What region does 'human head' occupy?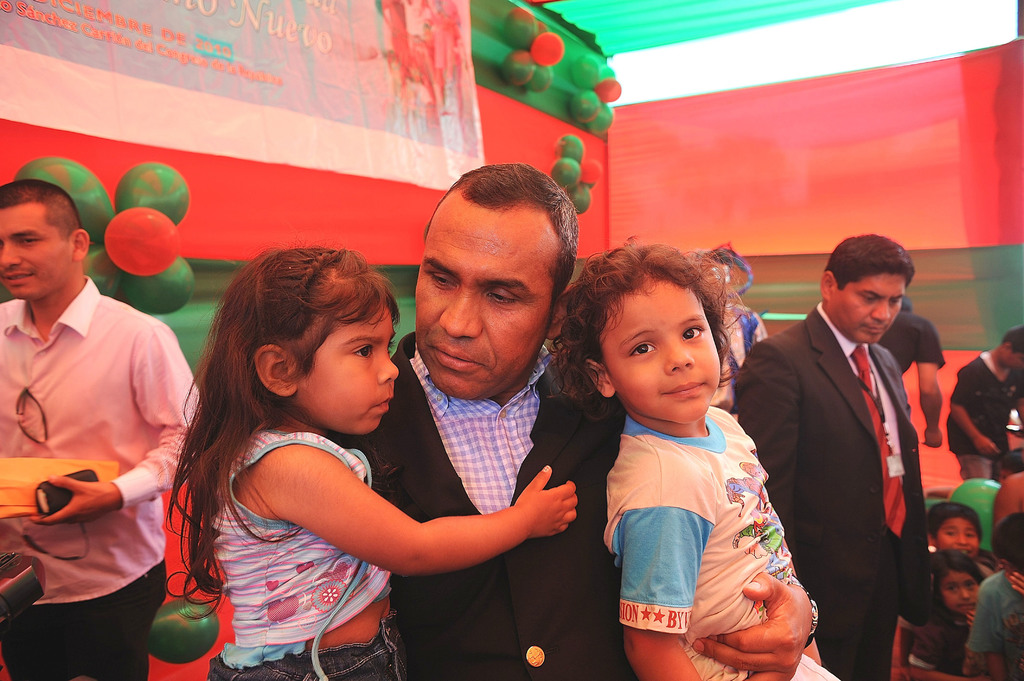
x1=593 y1=244 x2=743 y2=427.
